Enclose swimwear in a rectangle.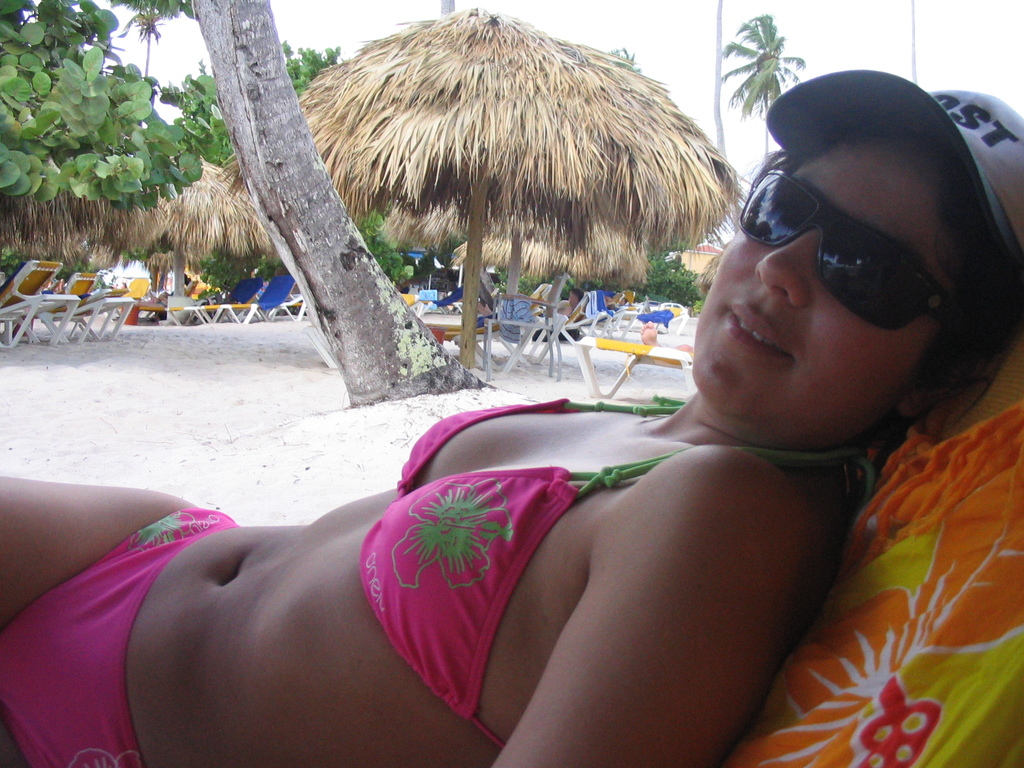
bbox=(0, 506, 236, 767).
